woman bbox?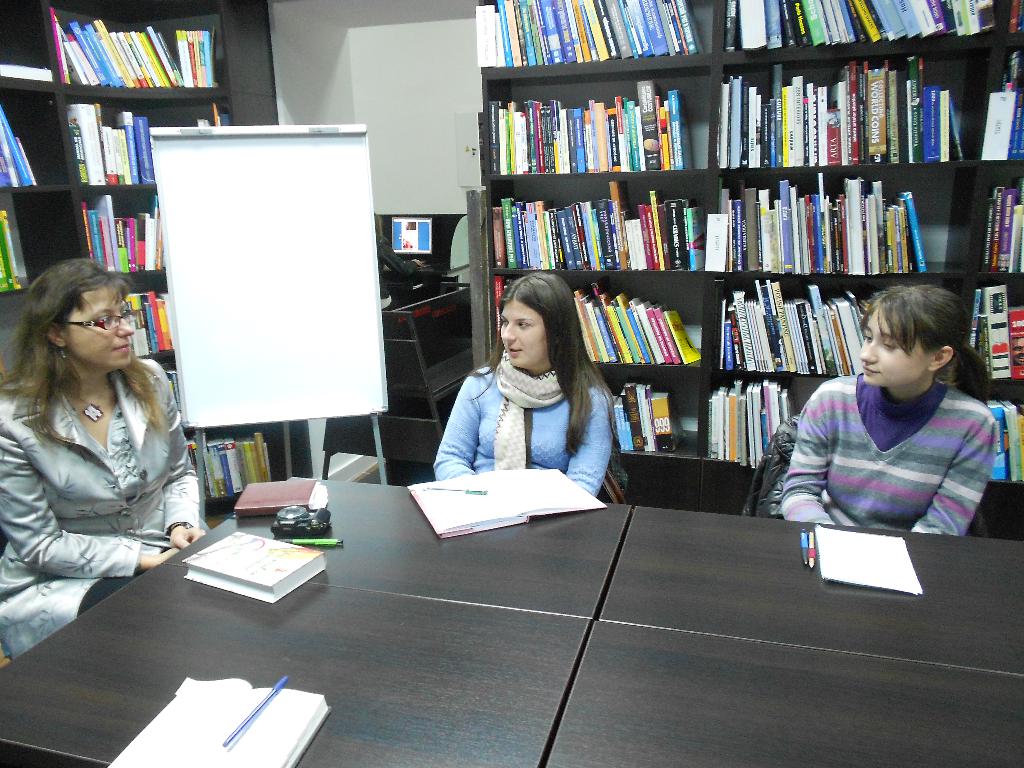
<box>432,275,630,494</box>
